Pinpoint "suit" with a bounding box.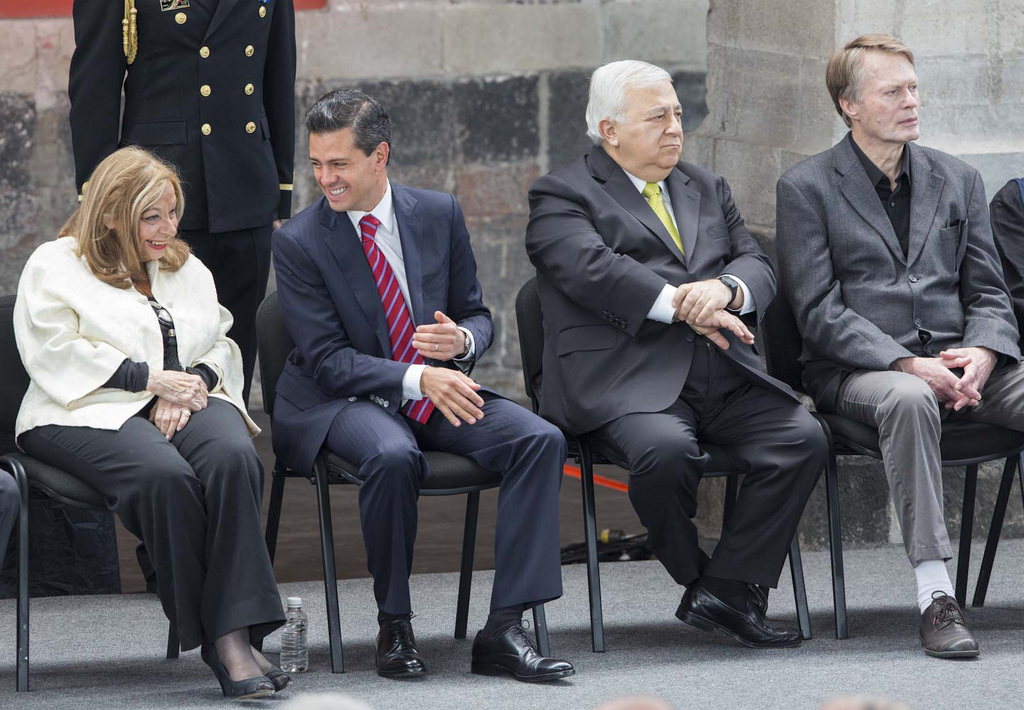
left=271, top=179, right=567, bottom=625.
